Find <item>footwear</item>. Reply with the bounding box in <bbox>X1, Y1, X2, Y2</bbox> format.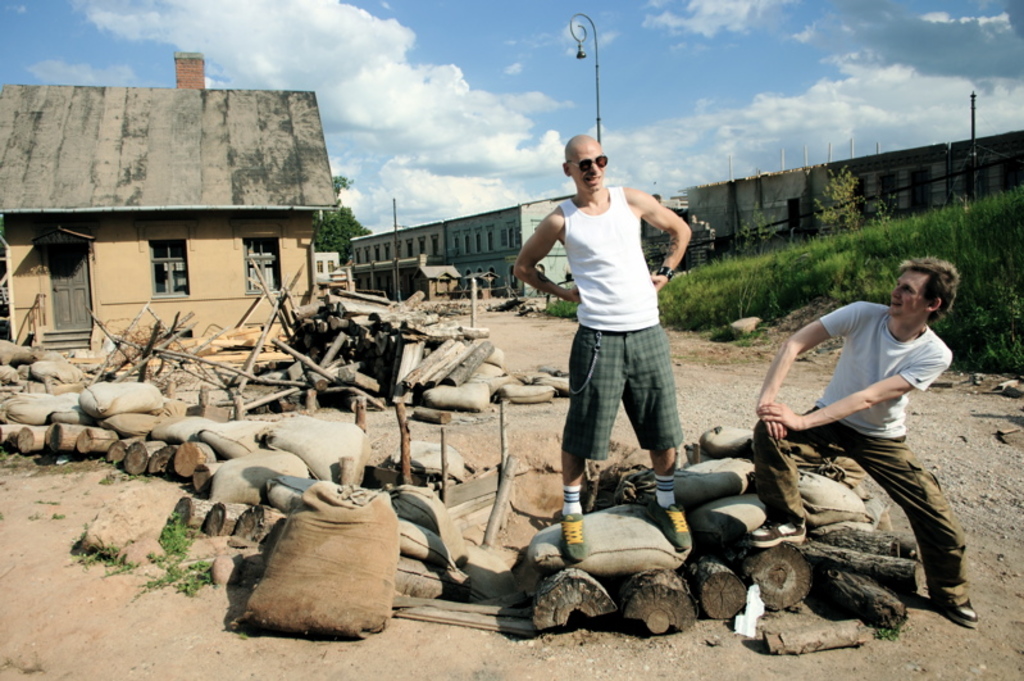
<bbox>563, 513, 582, 563</bbox>.
